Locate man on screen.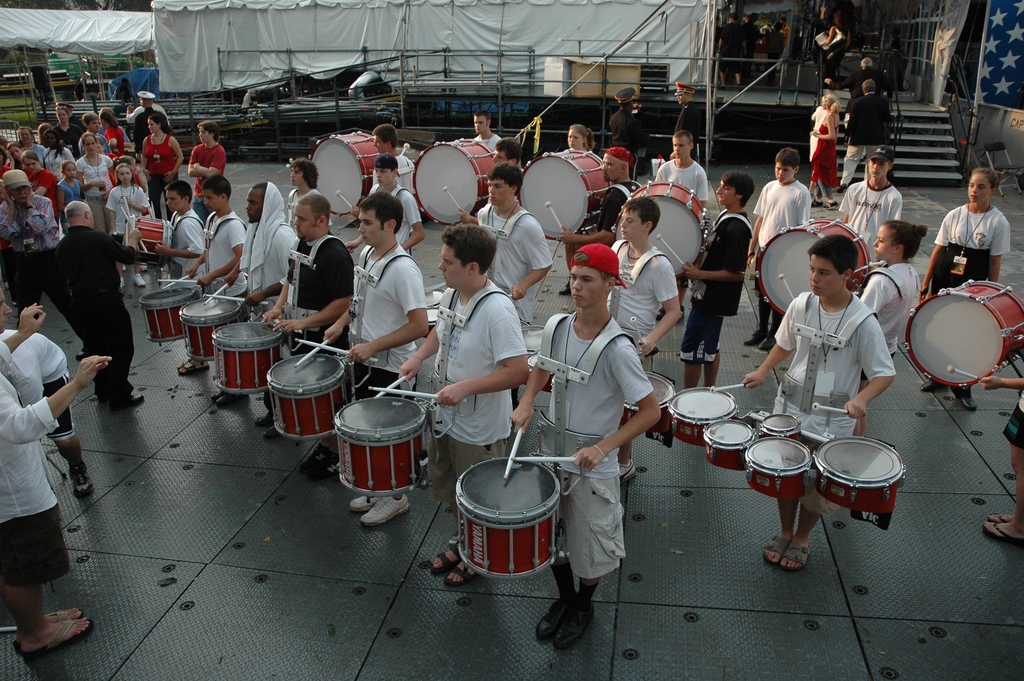
On screen at x1=606, y1=83, x2=646, y2=180.
